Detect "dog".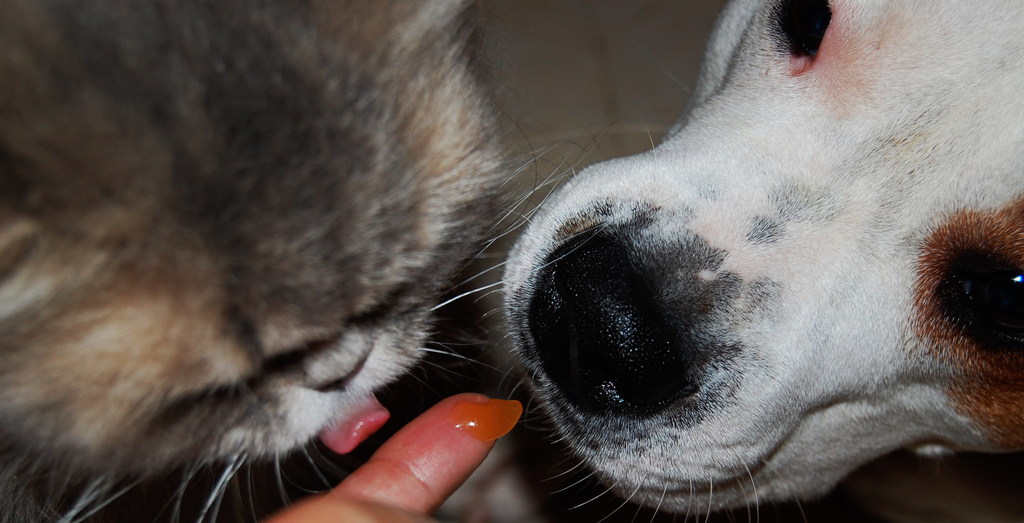
Detected at l=500, t=0, r=1023, b=522.
